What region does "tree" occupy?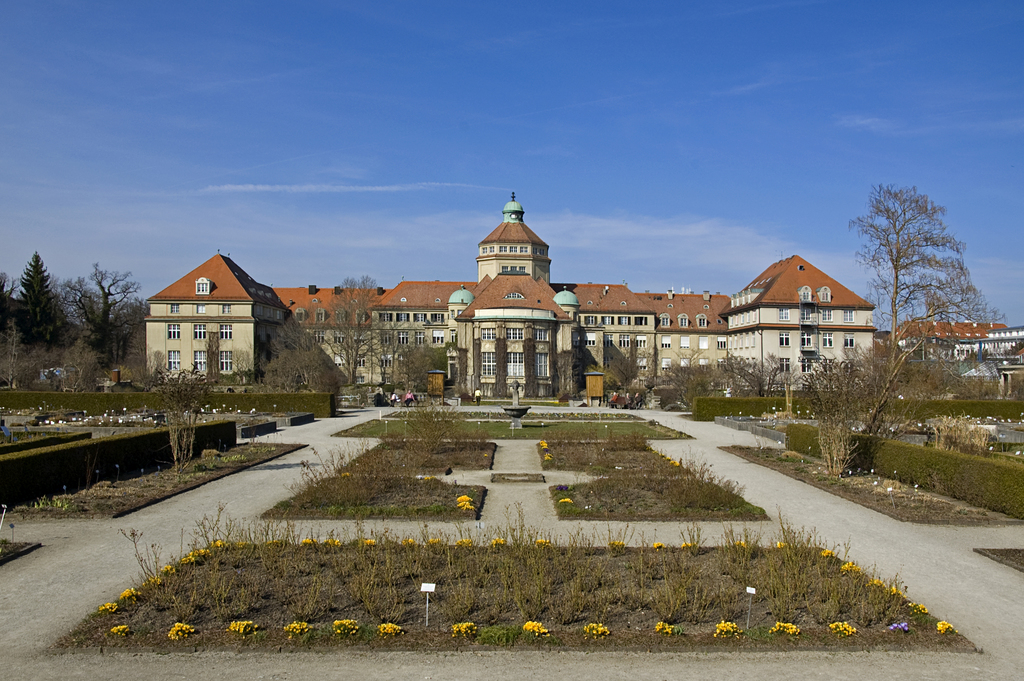
(left=548, top=345, right=579, bottom=402).
